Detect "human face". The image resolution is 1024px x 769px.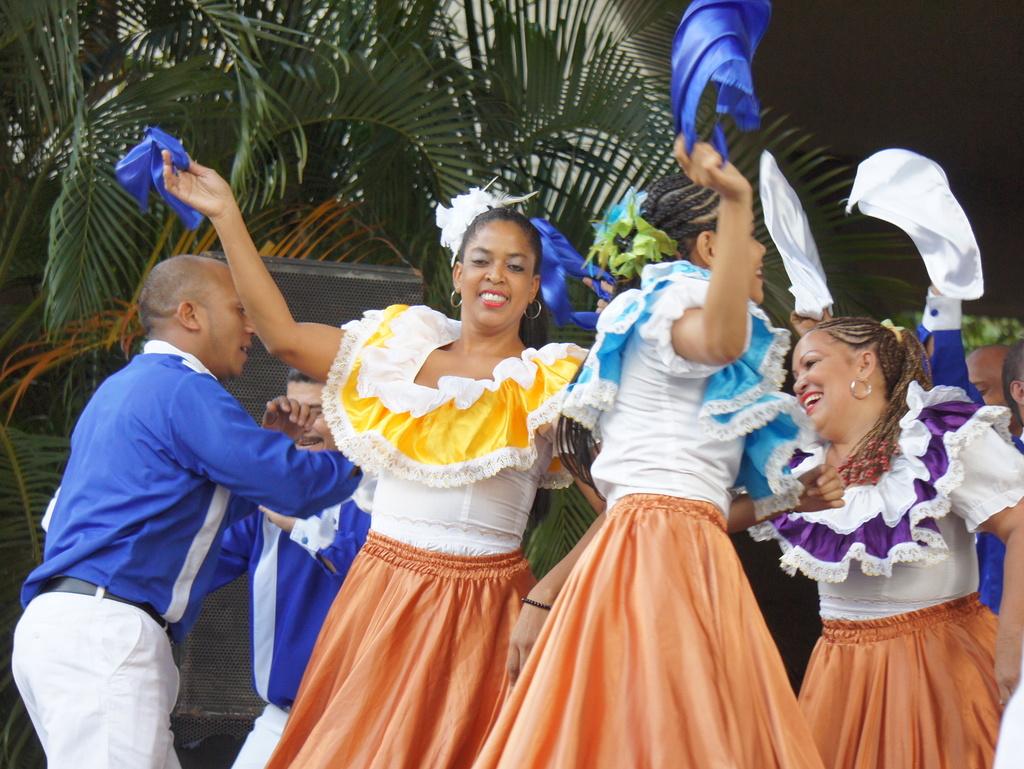
[left=790, top=334, right=858, bottom=426].
